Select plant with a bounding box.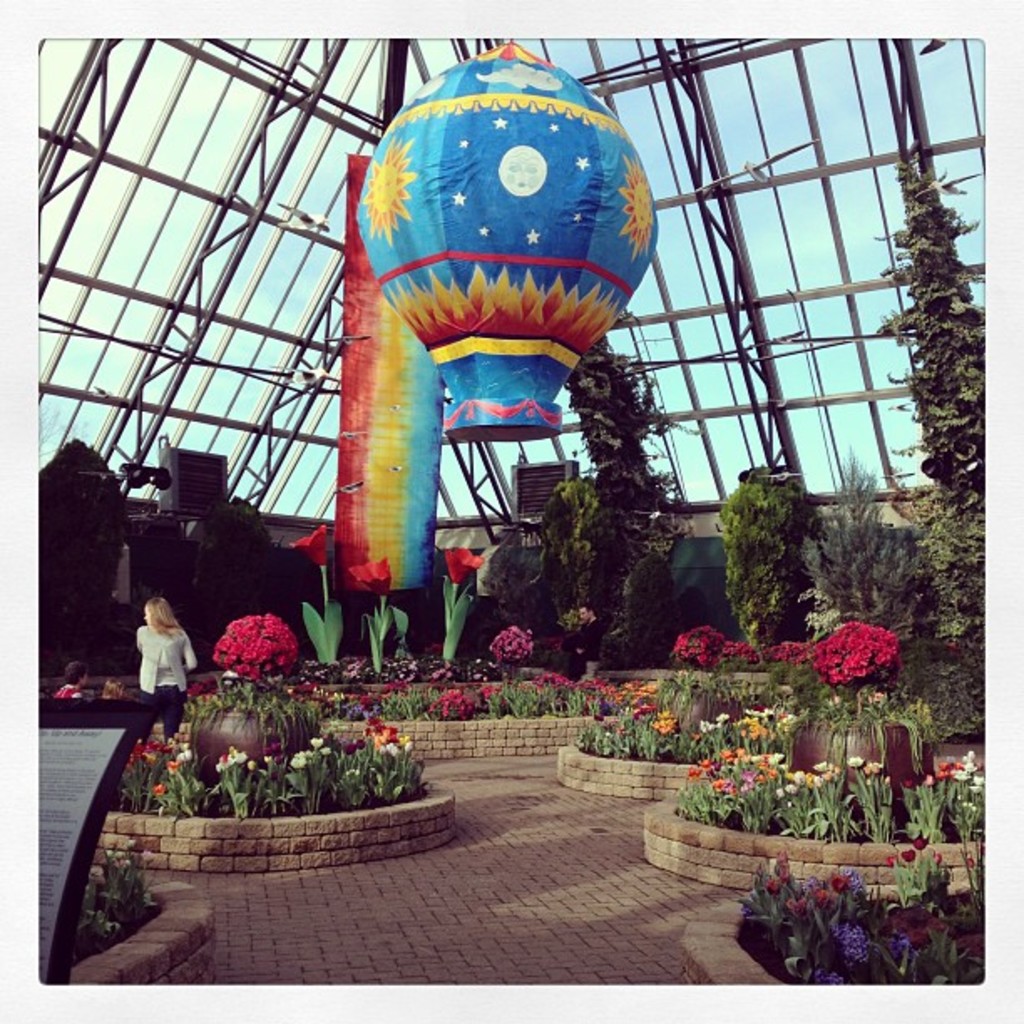
865/149/1004/505.
